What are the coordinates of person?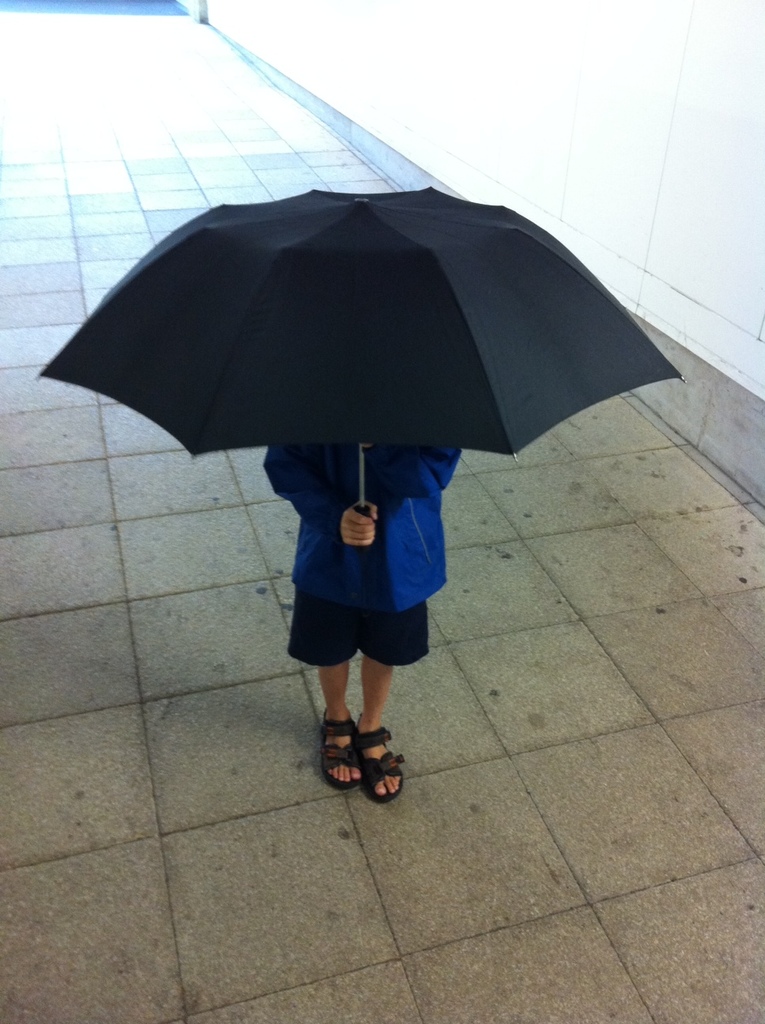
268 441 476 797.
